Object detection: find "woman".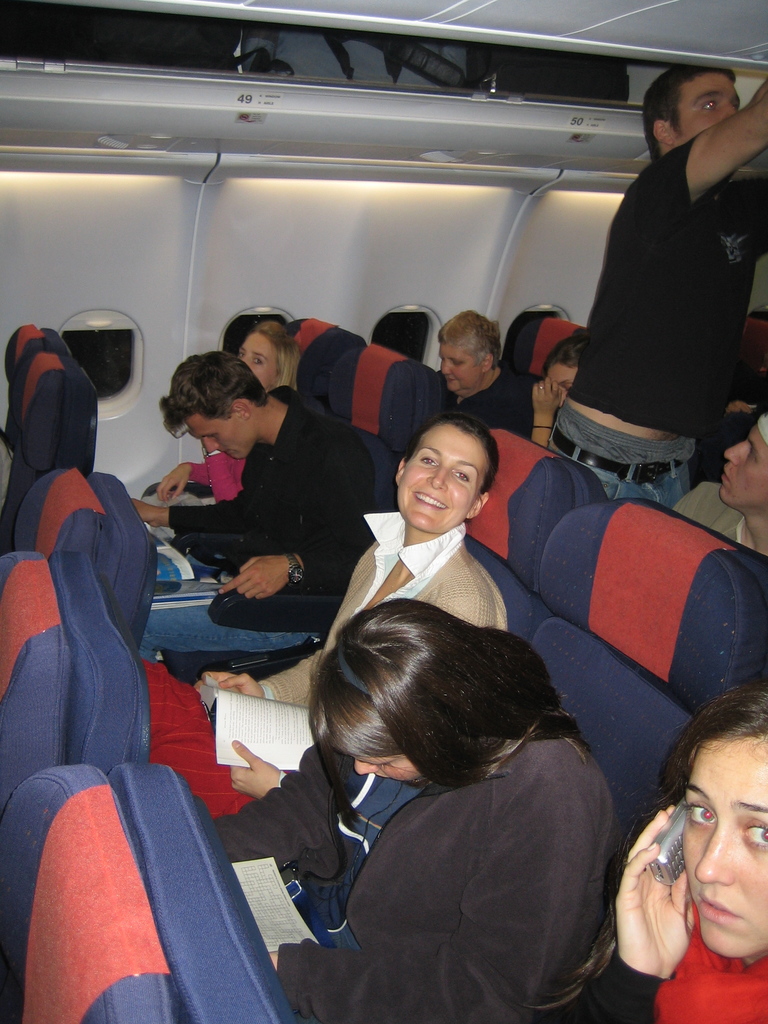
<box>148,313,320,510</box>.
